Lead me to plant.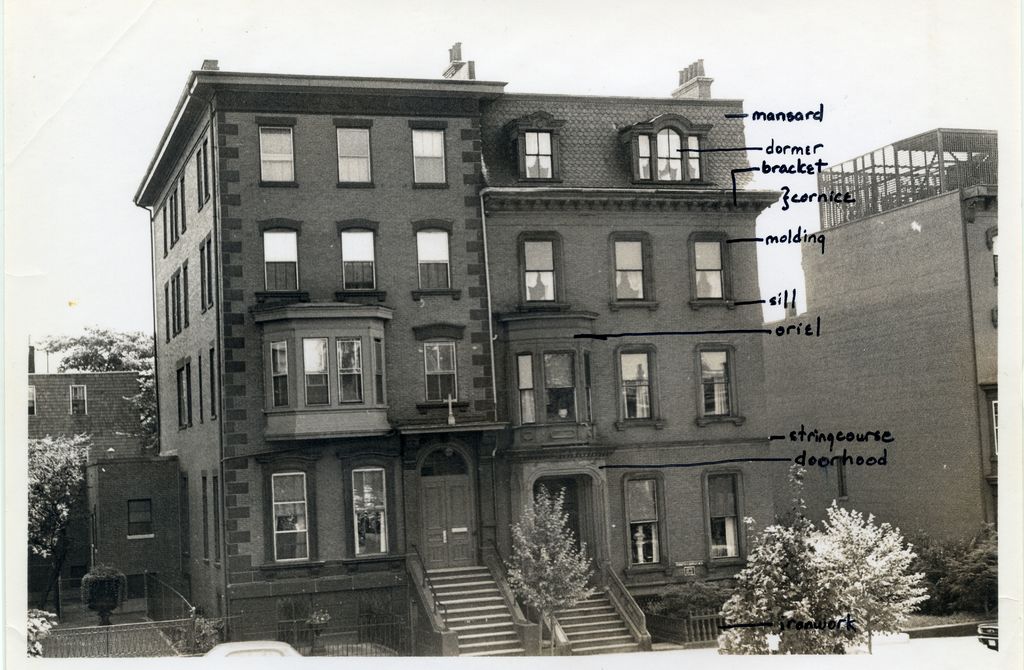
Lead to [508, 474, 593, 662].
